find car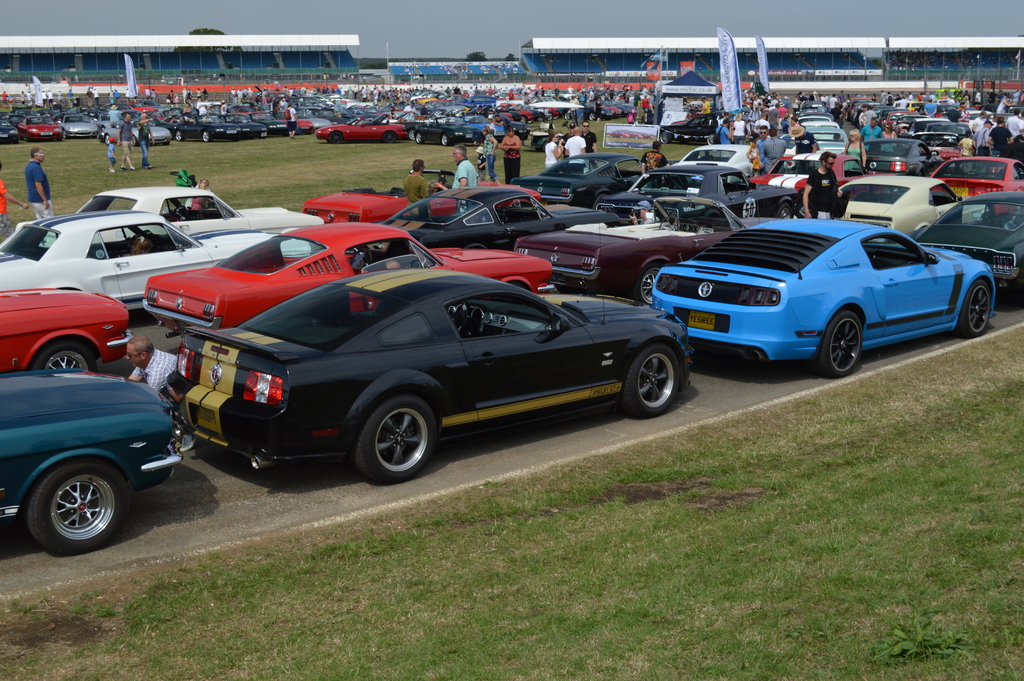
[650, 216, 996, 377]
